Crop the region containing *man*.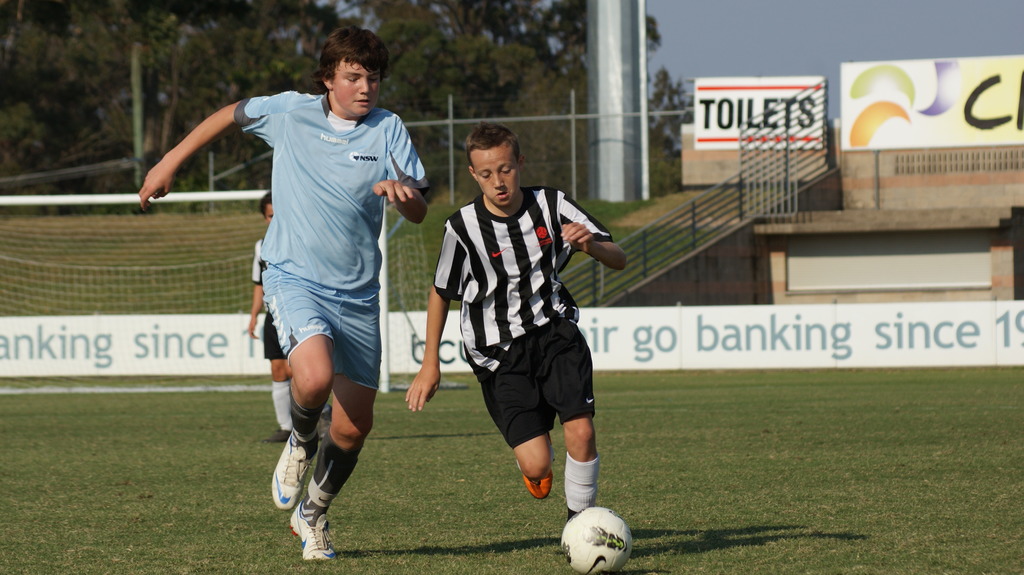
Crop region: select_region(245, 194, 333, 448).
